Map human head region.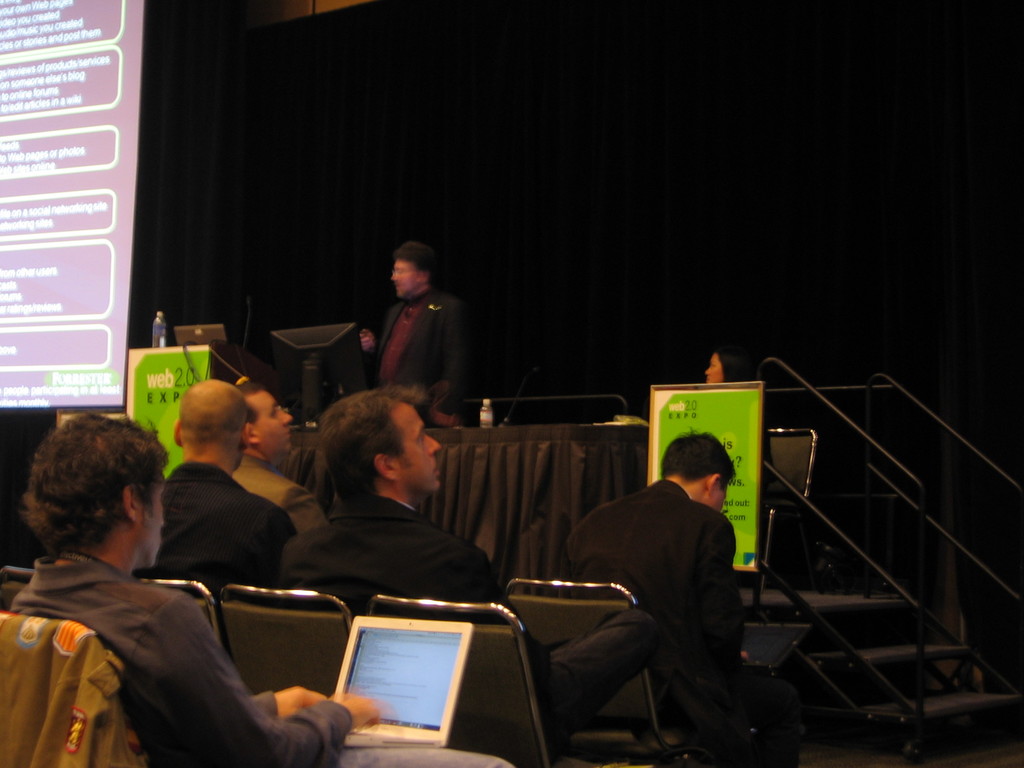
Mapped to BBox(321, 379, 442, 494).
